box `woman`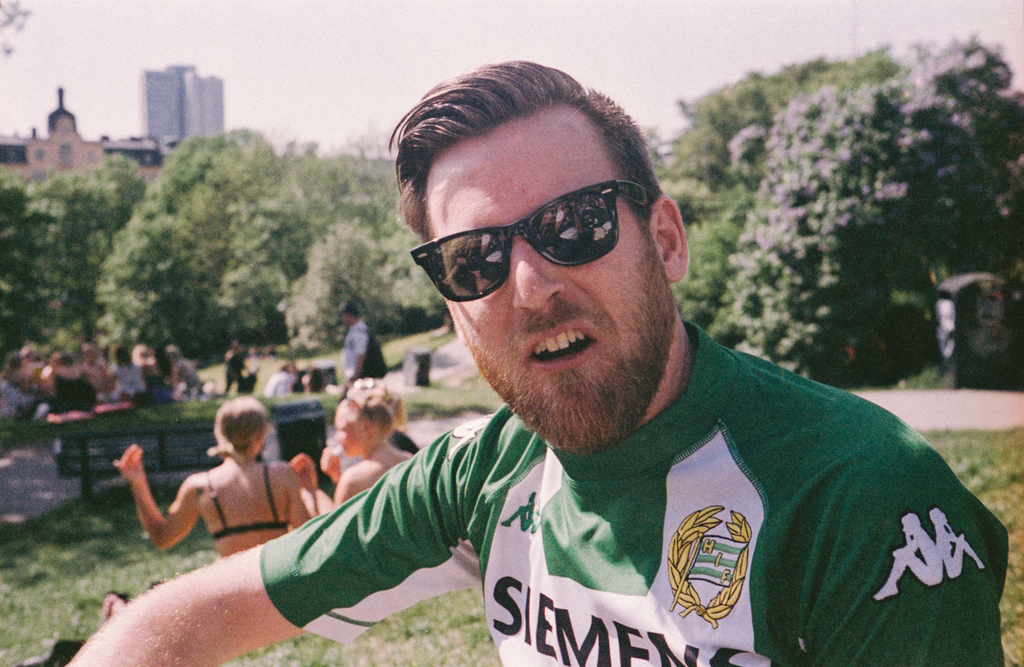
detection(291, 383, 412, 528)
